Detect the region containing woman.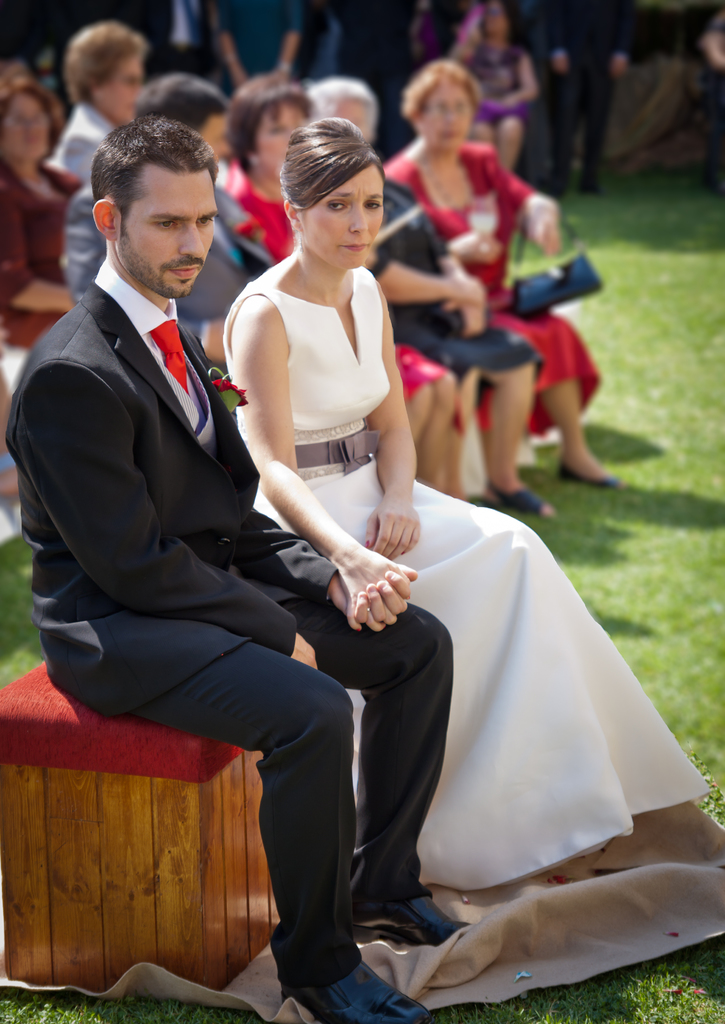
224/76/291/269.
